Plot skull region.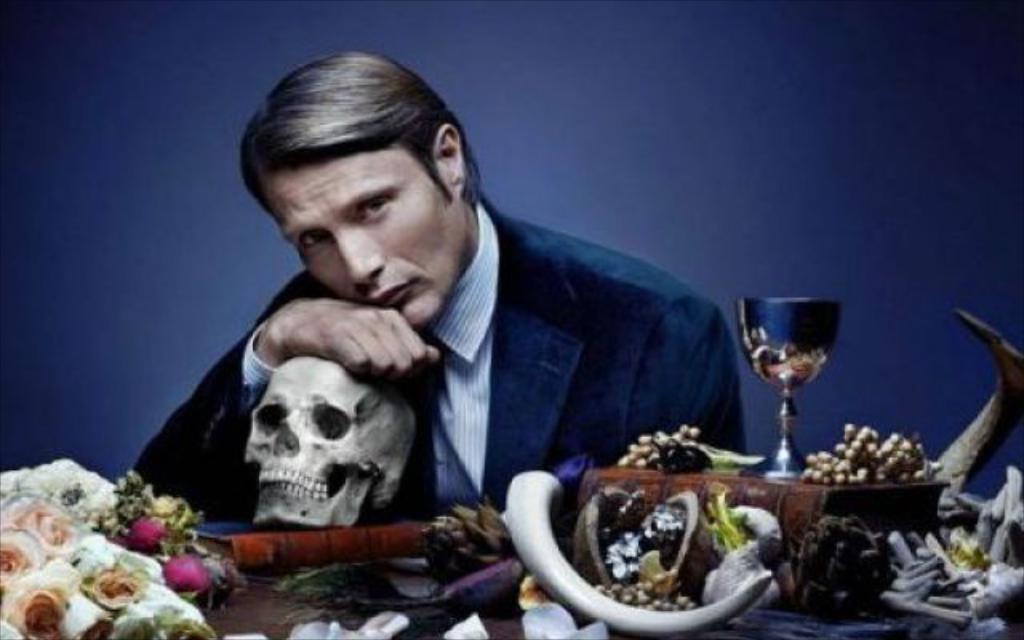
Plotted at select_region(224, 338, 413, 528).
